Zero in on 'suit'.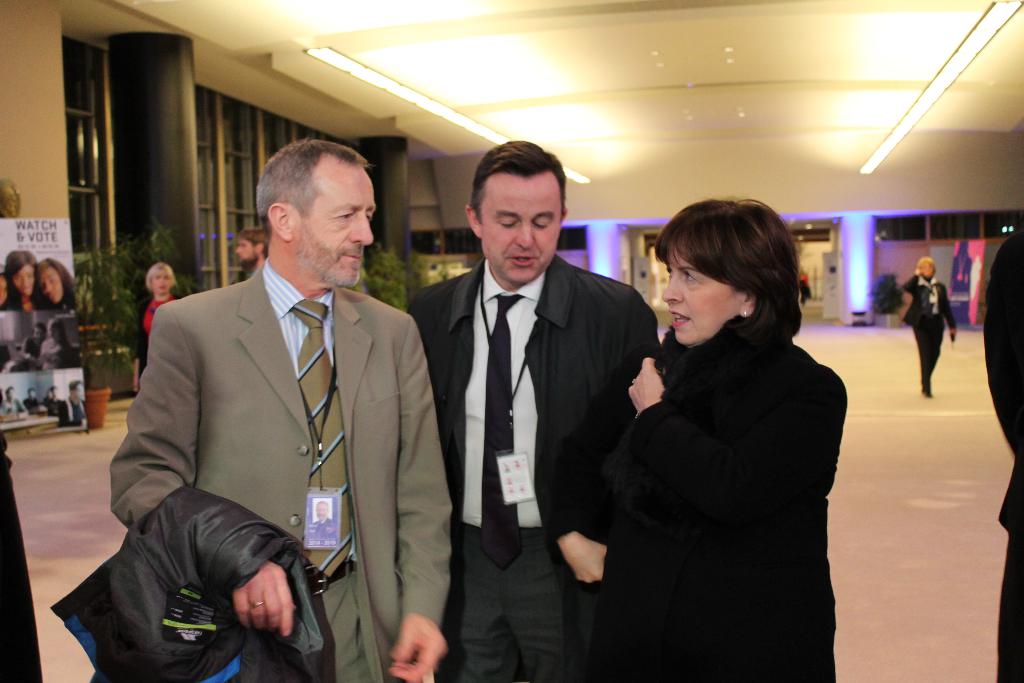
Zeroed in: <region>412, 159, 652, 661</region>.
